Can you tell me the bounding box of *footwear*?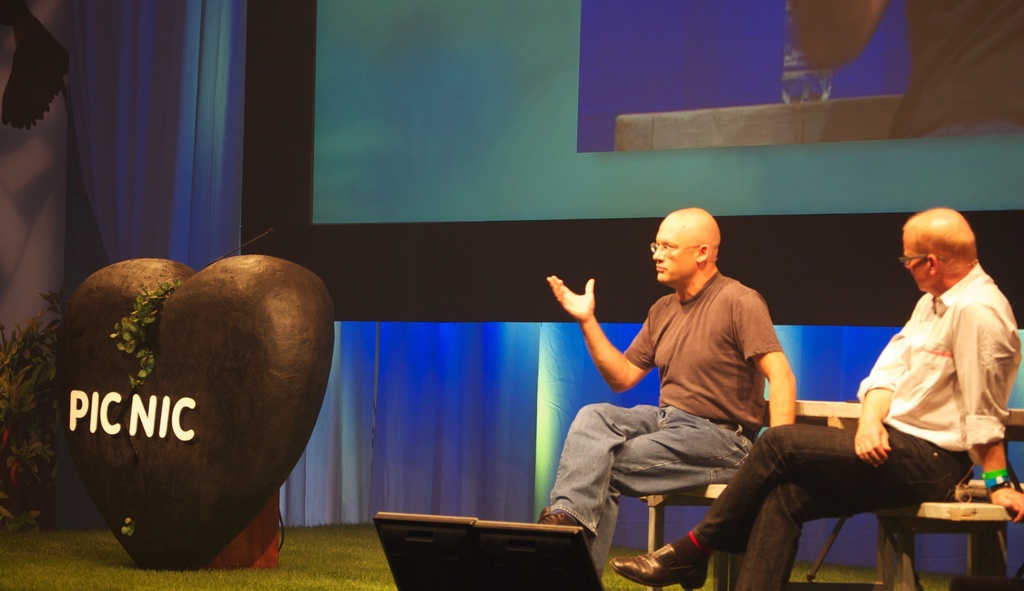
<region>536, 508, 579, 529</region>.
